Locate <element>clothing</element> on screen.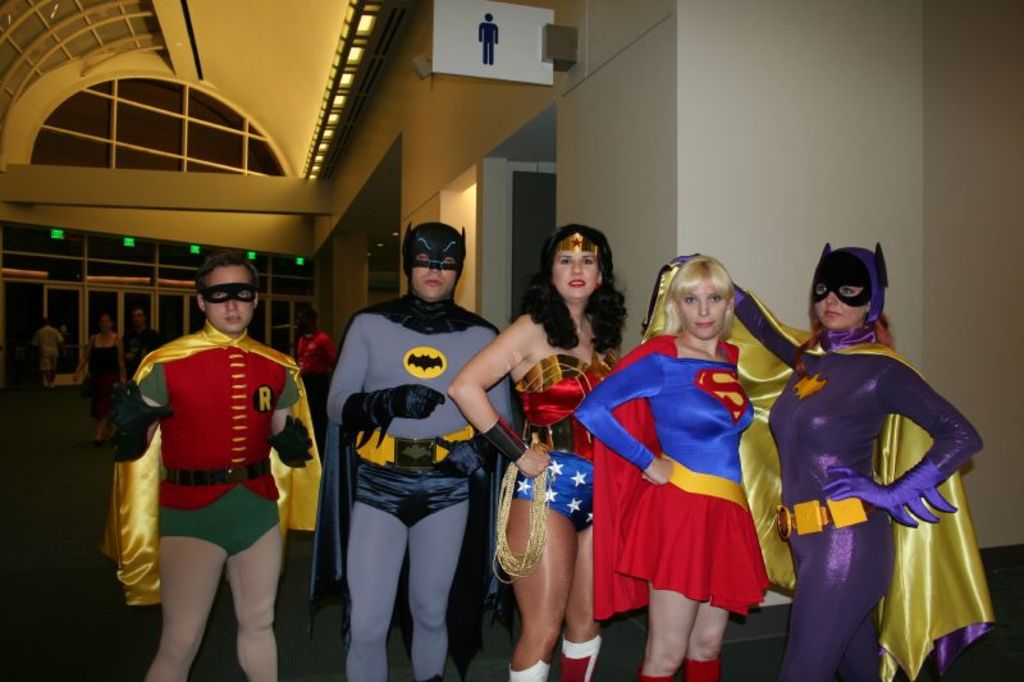
On screen at l=731, t=278, r=1002, b=681.
